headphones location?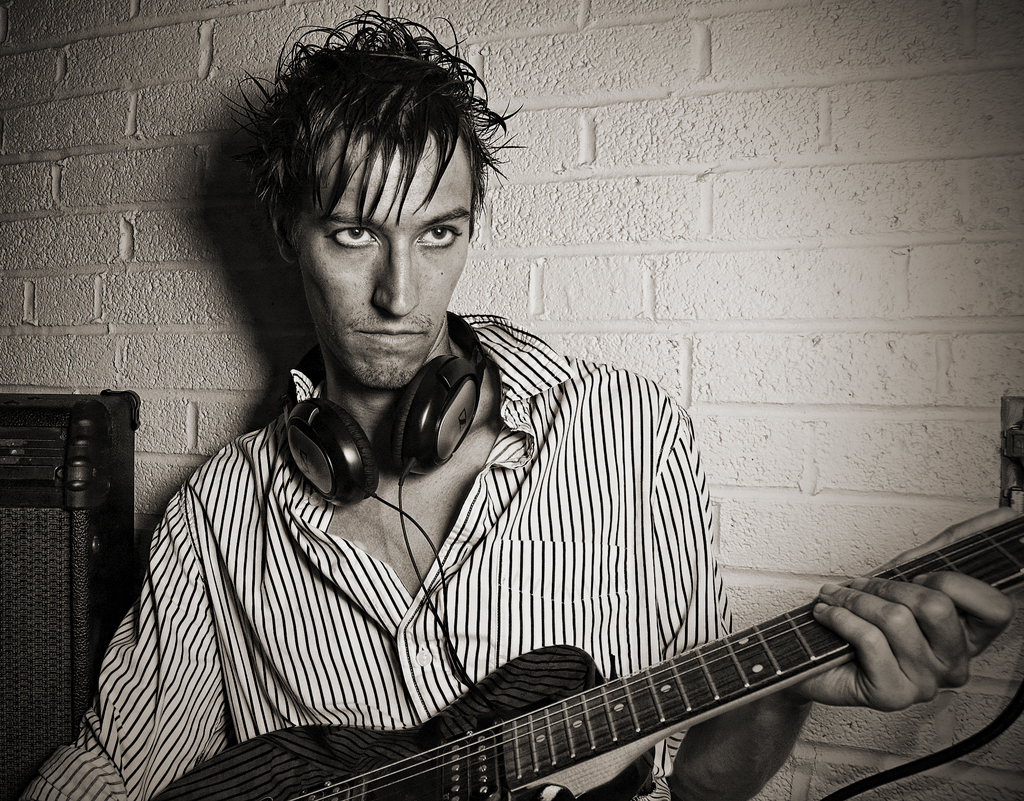
(274, 311, 492, 680)
